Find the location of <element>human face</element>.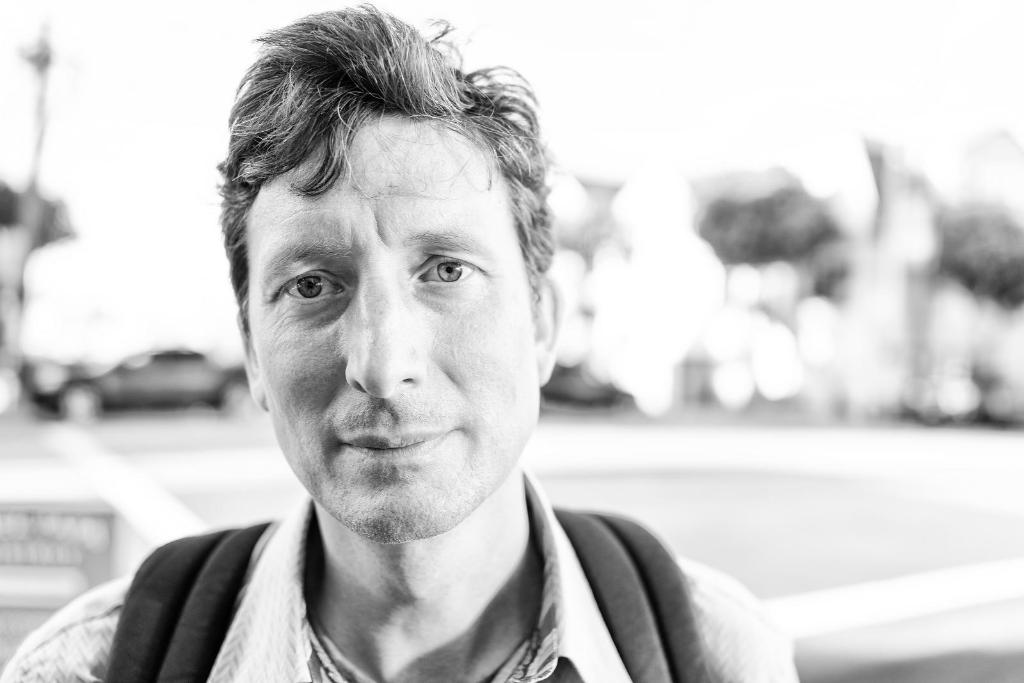
Location: {"x1": 244, "y1": 112, "x2": 543, "y2": 537}.
